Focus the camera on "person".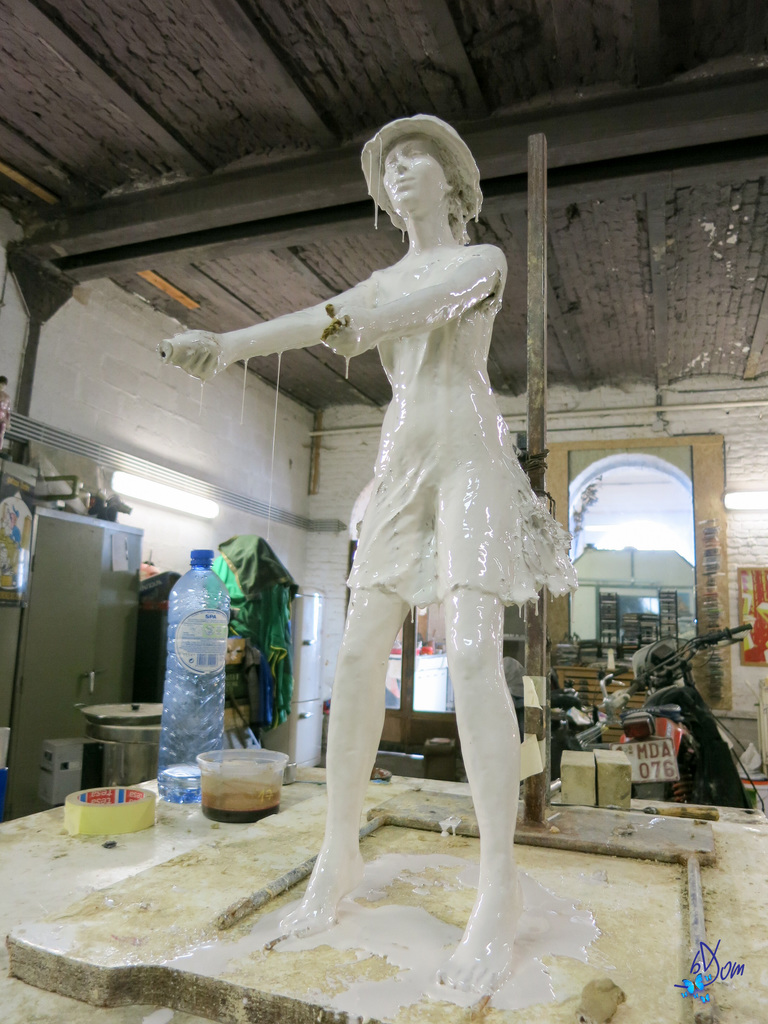
Focus region: (220, 126, 580, 936).
